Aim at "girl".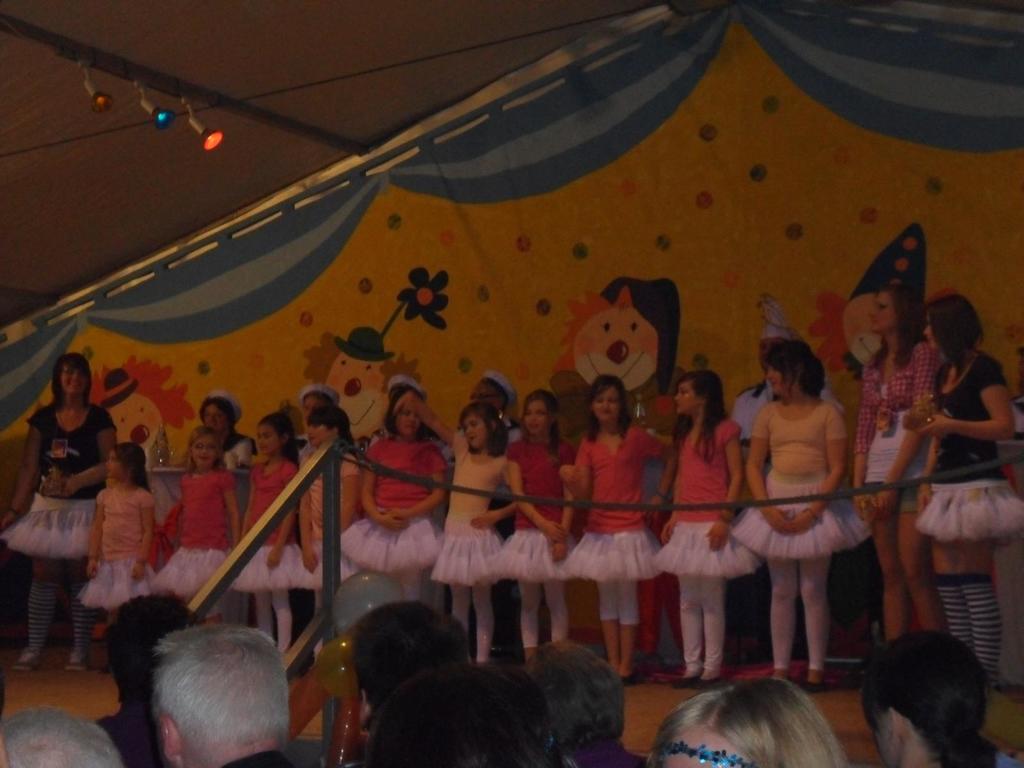
Aimed at [730, 336, 876, 696].
